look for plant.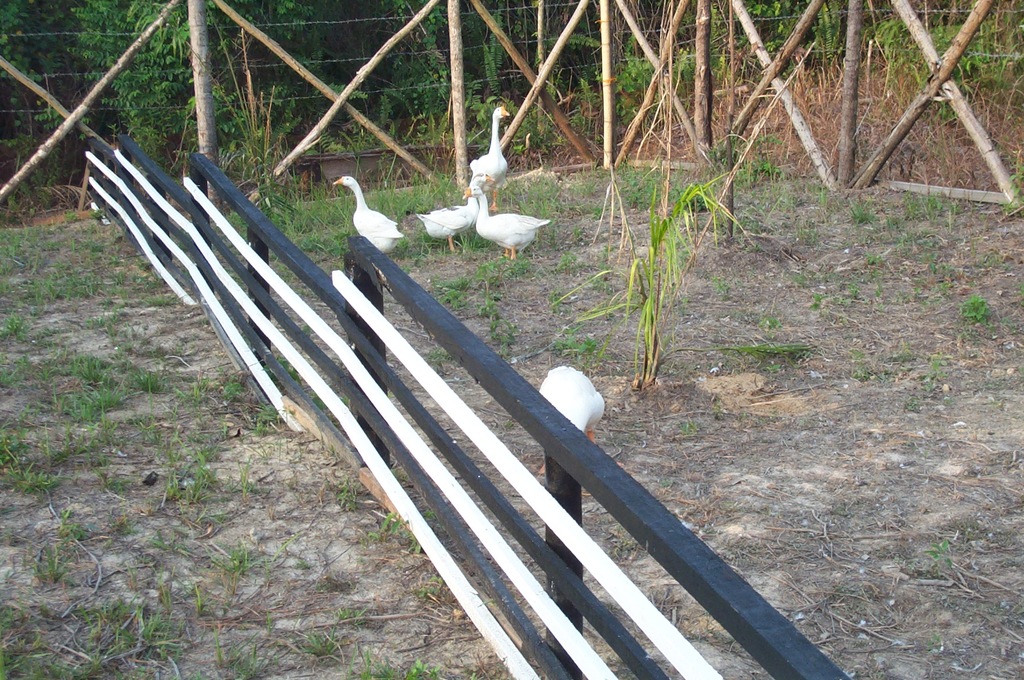
Found: {"left": 374, "top": 495, "right": 417, "bottom": 535}.
